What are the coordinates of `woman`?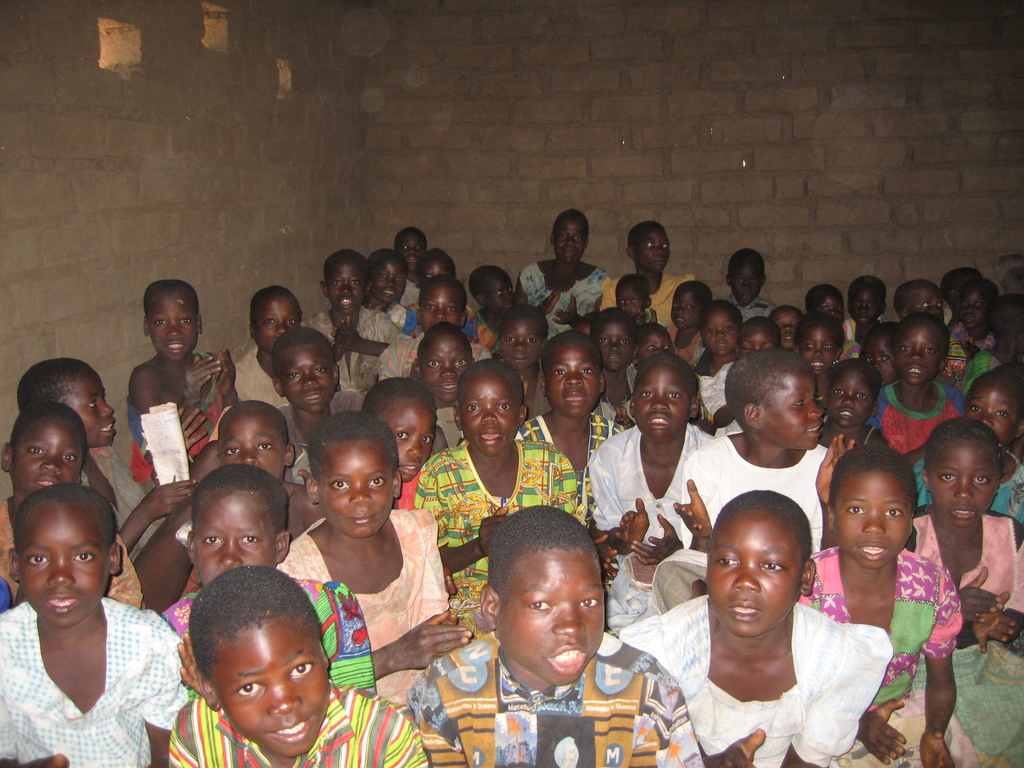
<box>617,493,894,767</box>.
